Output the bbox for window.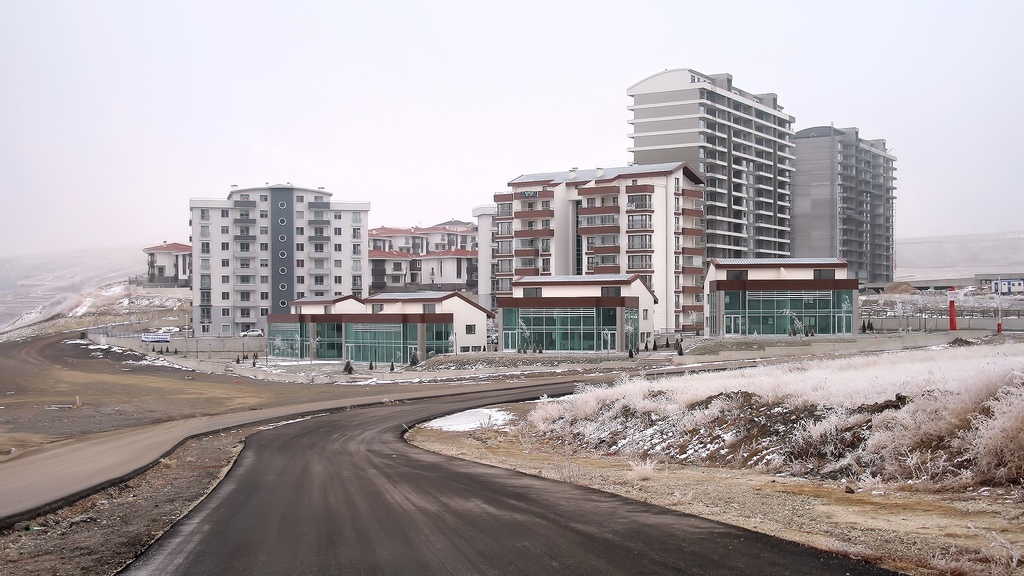
(left=224, top=240, right=229, bottom=253).
